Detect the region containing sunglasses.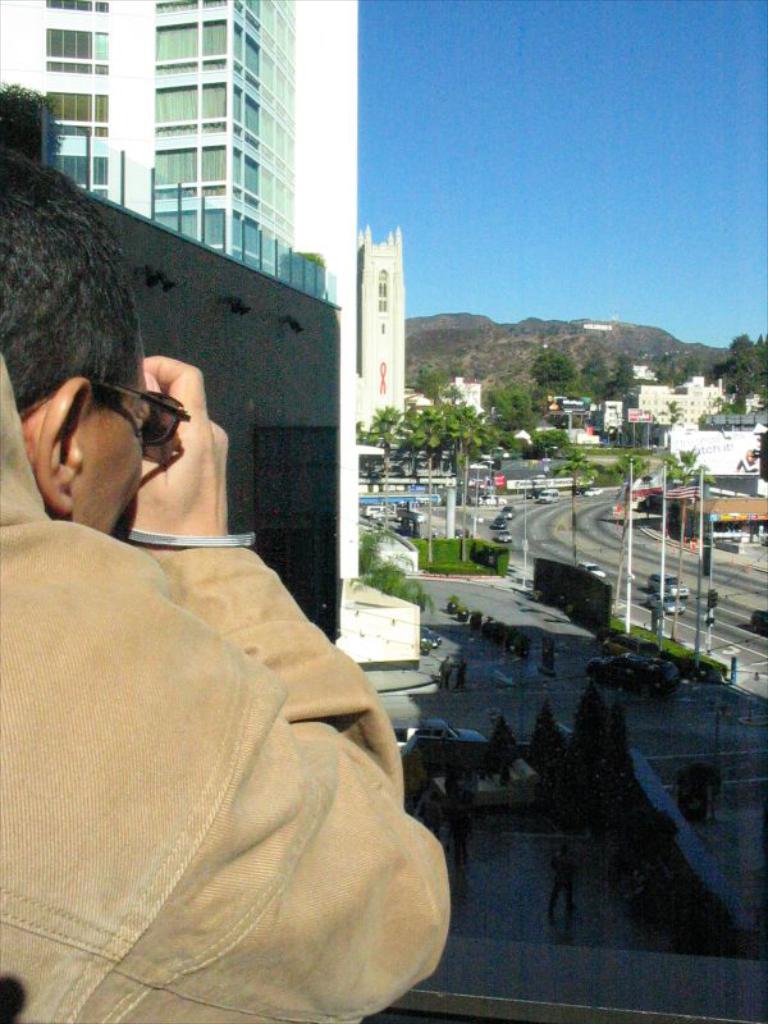
[left=22, top=378, right=188, bottom=448].
